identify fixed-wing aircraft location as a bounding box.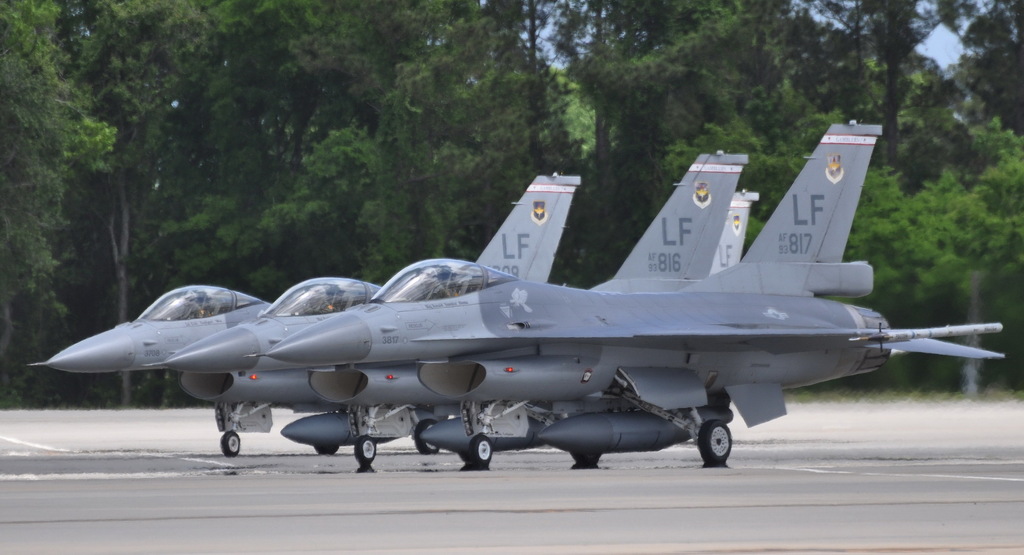
[left=24, top=180, right=580, bottom=455].
